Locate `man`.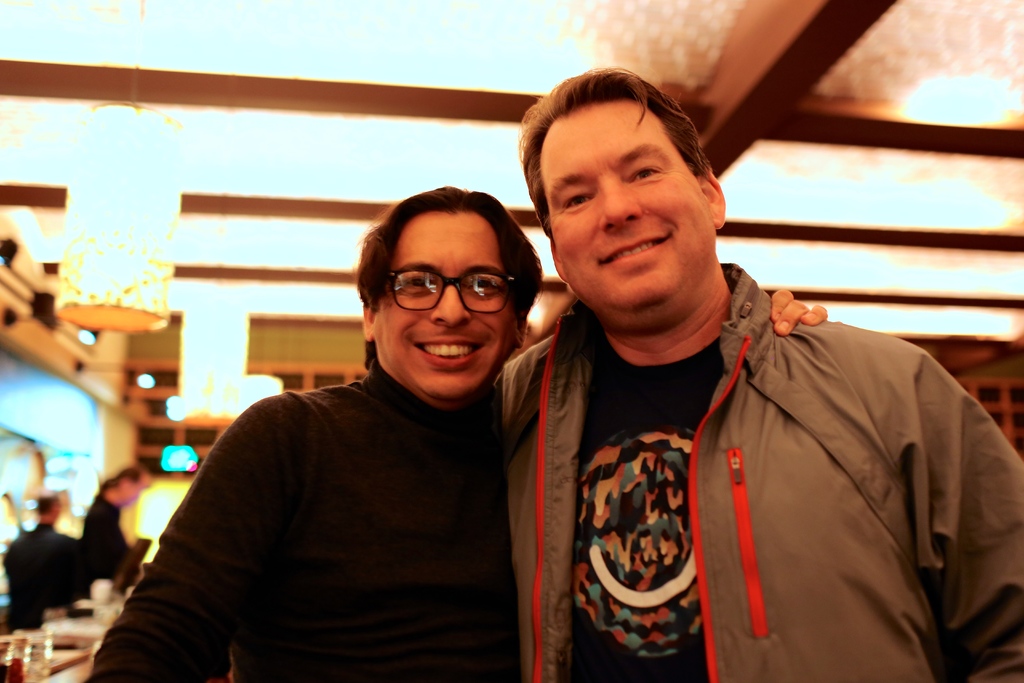
Bounding box: [left=495, top=67, right=1023, bottom=682].
